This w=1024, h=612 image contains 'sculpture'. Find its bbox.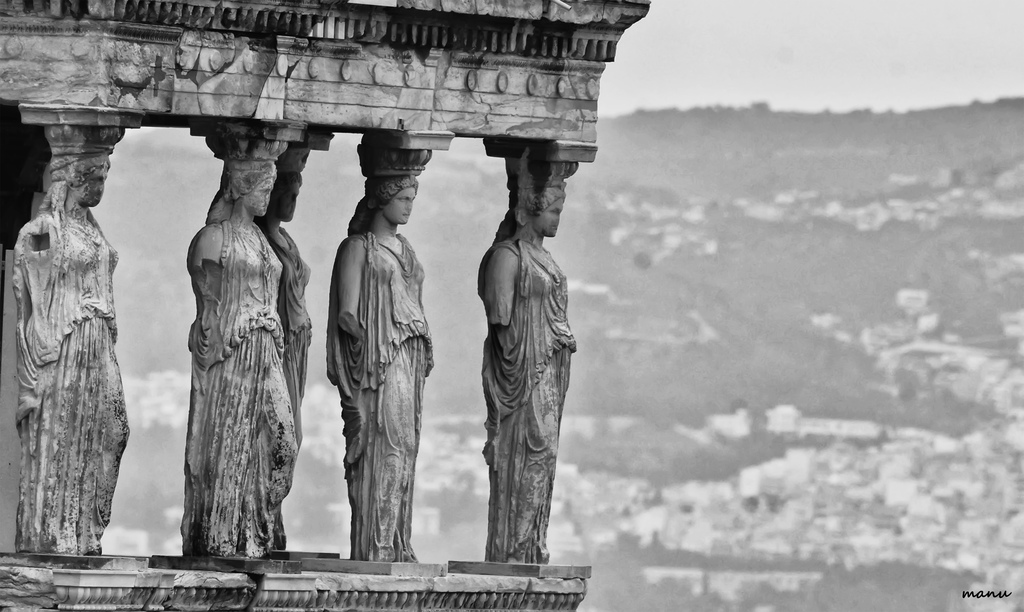
left=477, top=141, right=574, bottom=567.
